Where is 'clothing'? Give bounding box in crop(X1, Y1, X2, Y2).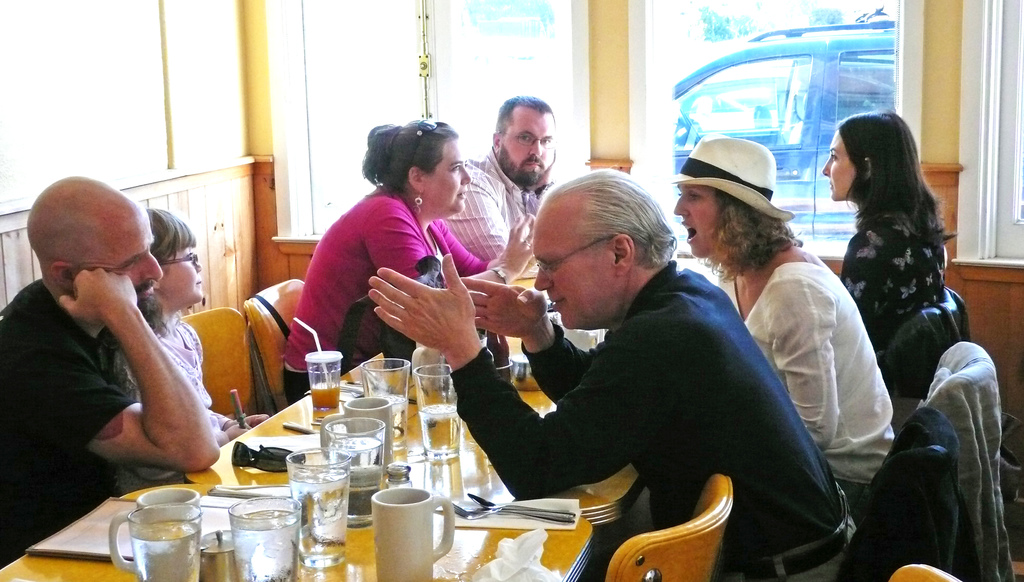
crop(838, 217, 946, 351).
